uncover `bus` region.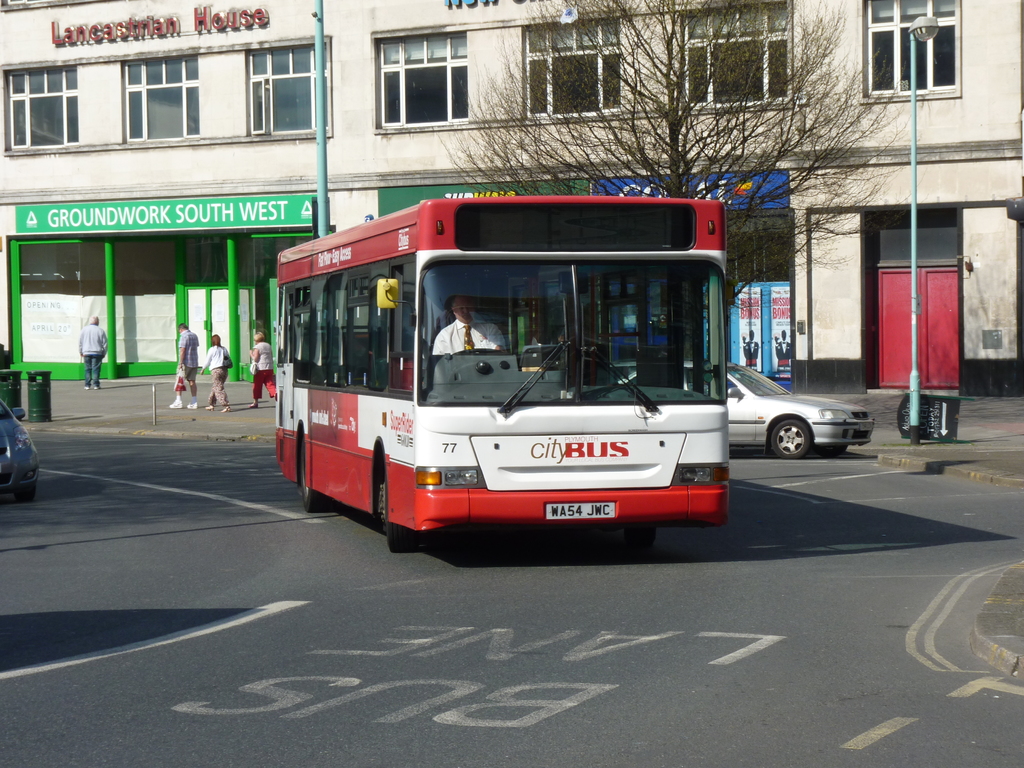
Uncovered: box(272, 190, 731, 547).
